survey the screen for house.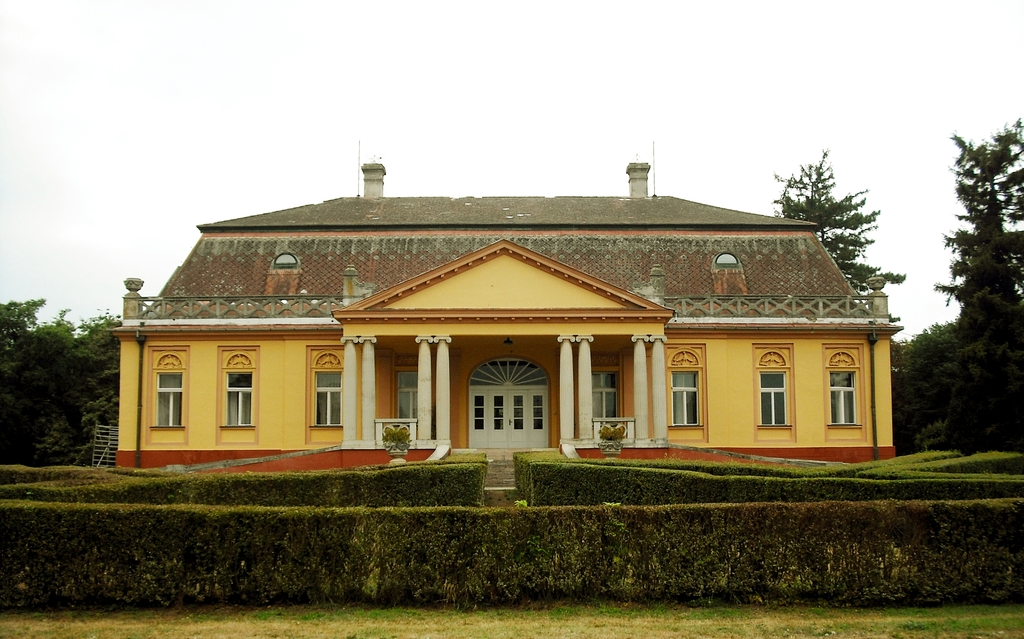
Survey found: bbox(105, 158, 903, 505).
